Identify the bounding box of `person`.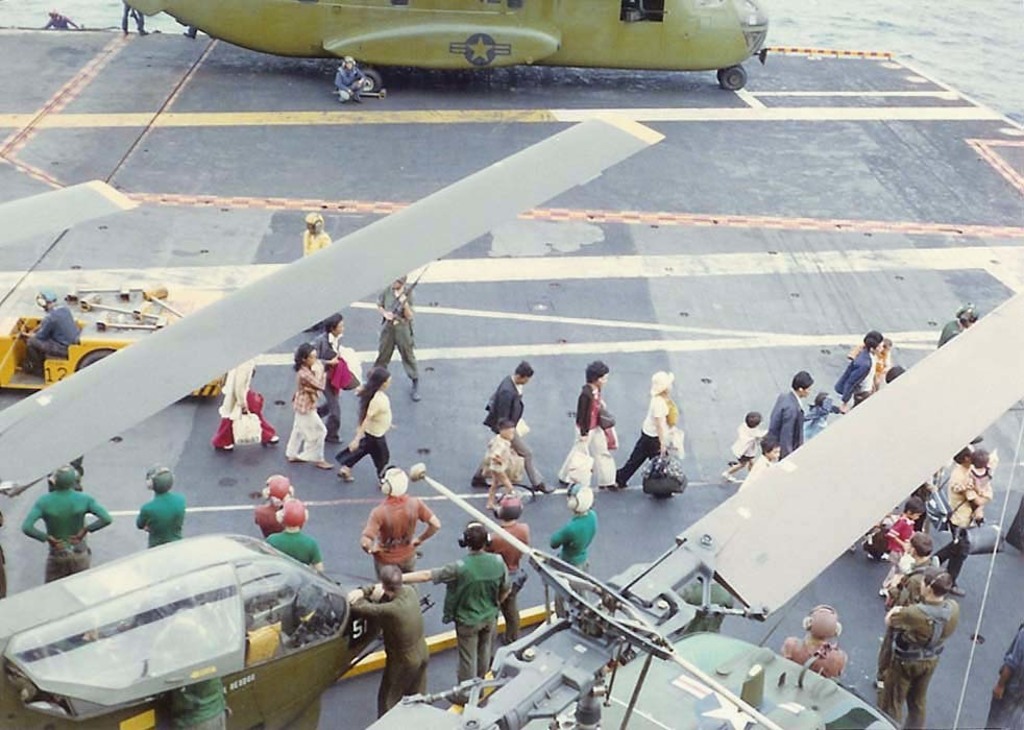
locate(362, 470, 440, 573).
